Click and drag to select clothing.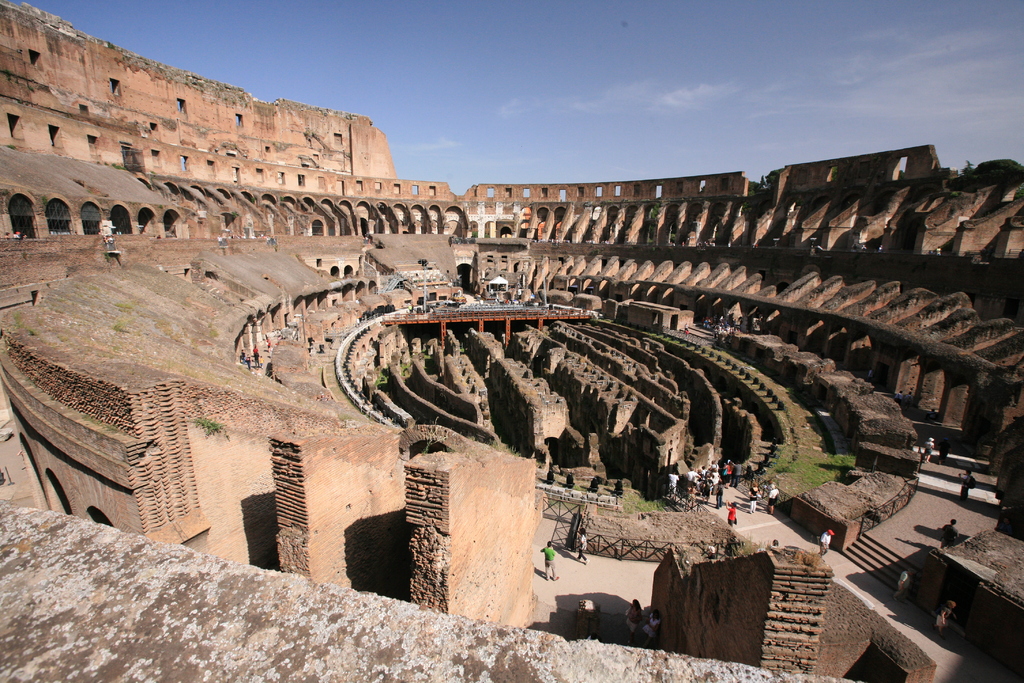
Selection: 936:441:948:460.
